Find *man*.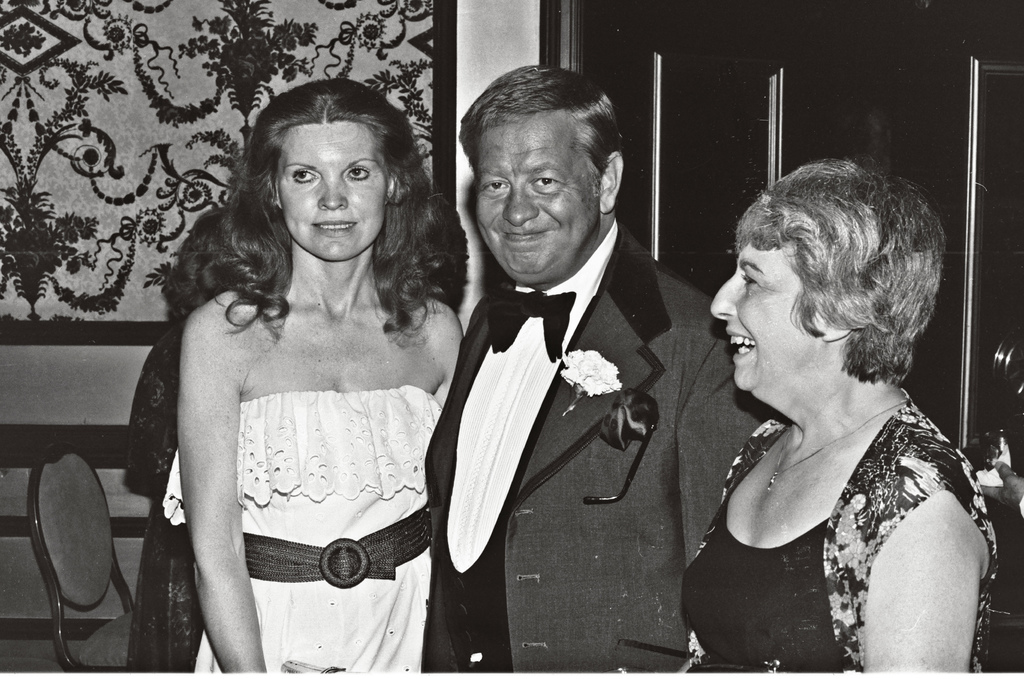
[422, 60, 774, 678].
